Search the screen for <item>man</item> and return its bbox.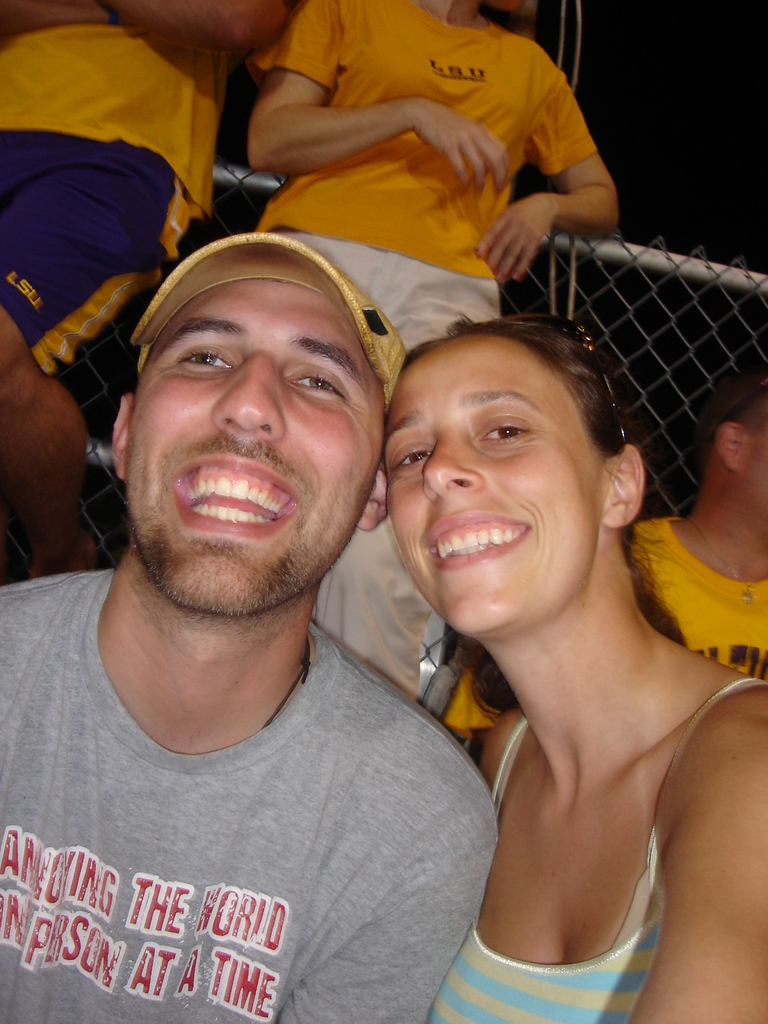
Found: BBox(7, 30, 550, 1023).
